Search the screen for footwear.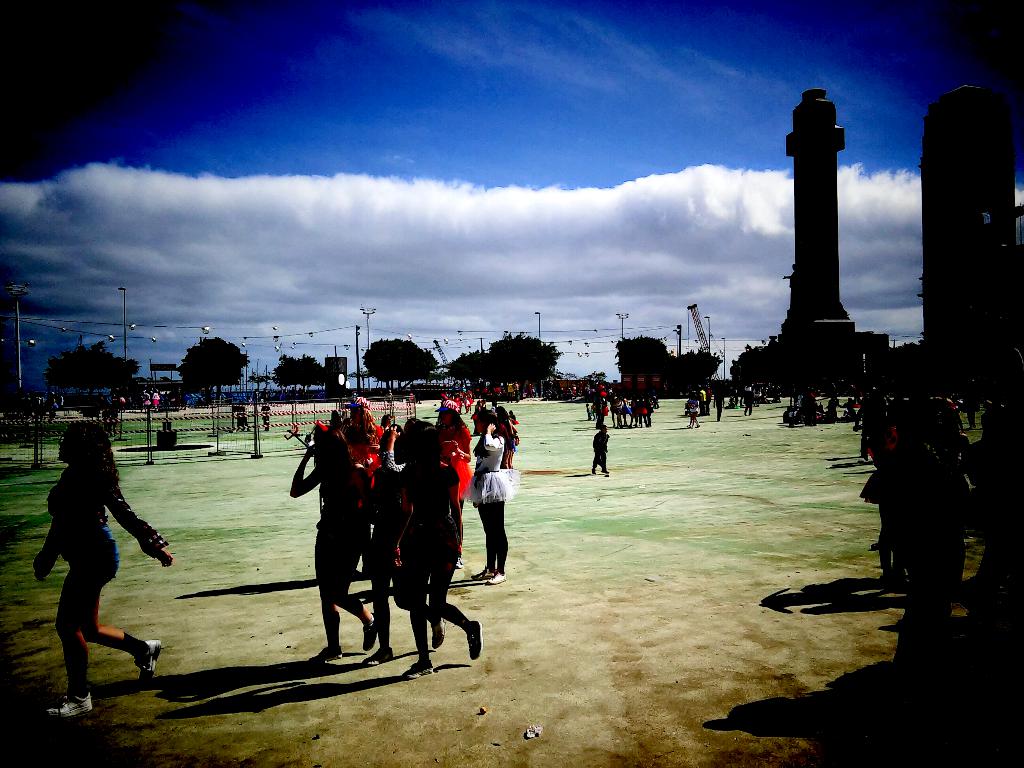
Found at (365,643,395,666).
